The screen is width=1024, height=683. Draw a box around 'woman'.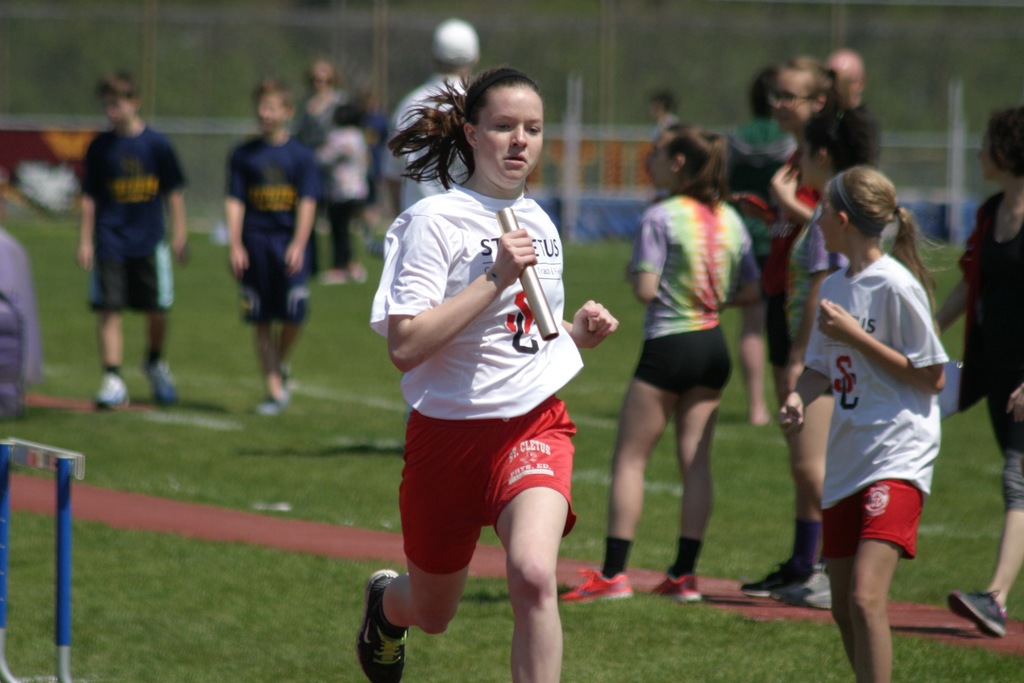
box(757, 98, 880, 605).
